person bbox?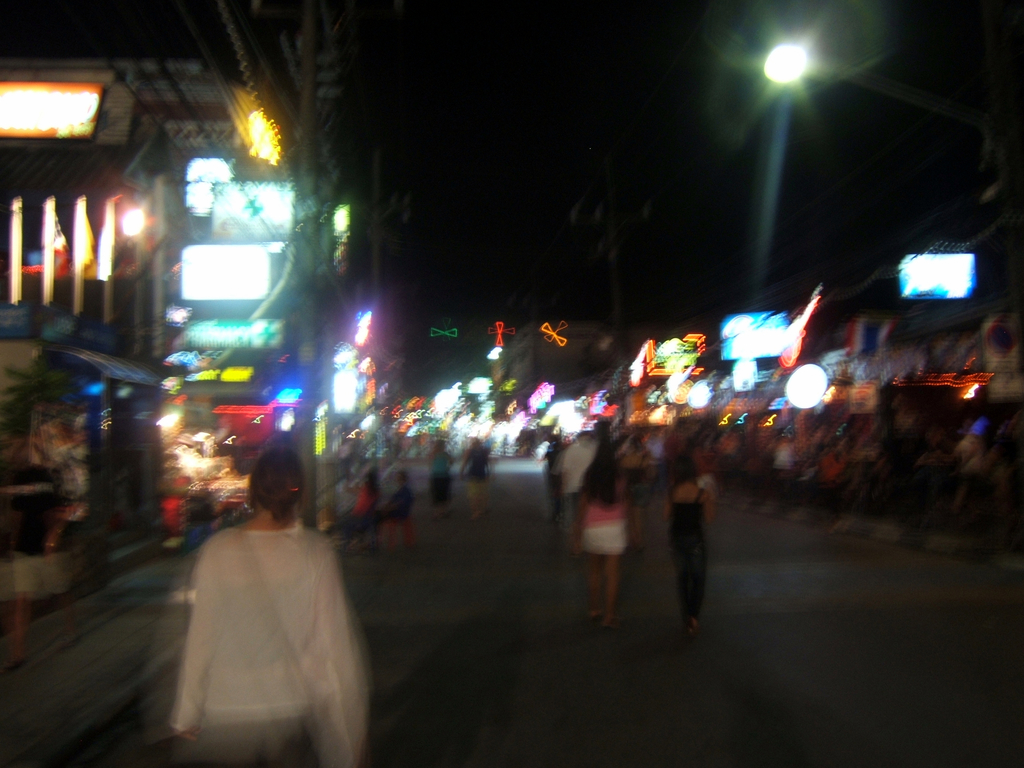
[x1=591, y1=441, x2=632, y2=626]
